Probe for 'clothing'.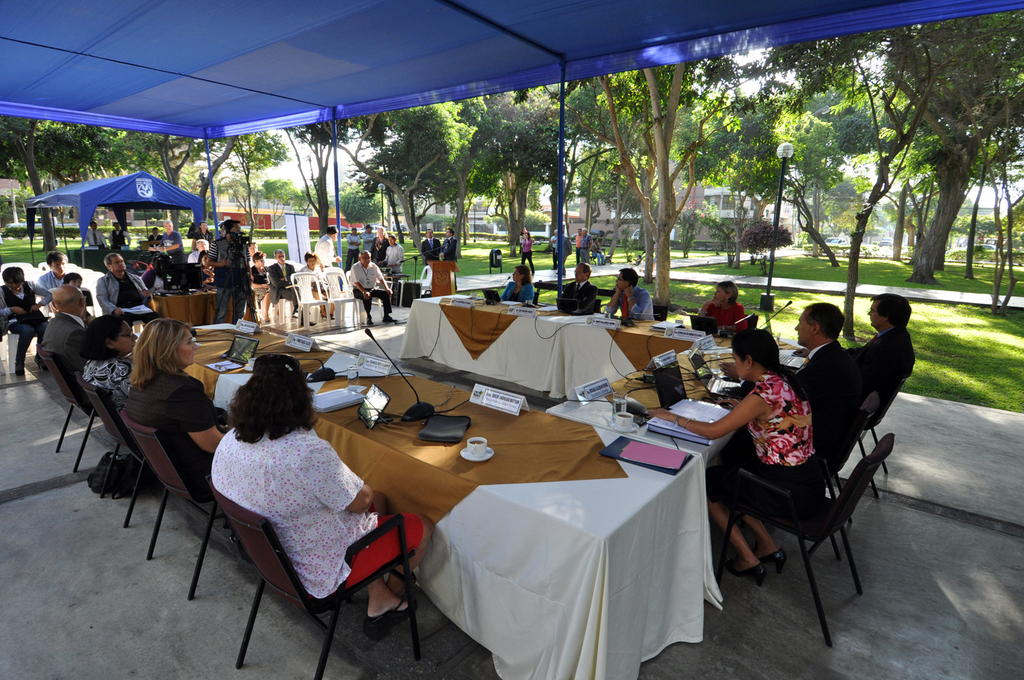
Probe result: bbox=[789, 333, 862, 437].
